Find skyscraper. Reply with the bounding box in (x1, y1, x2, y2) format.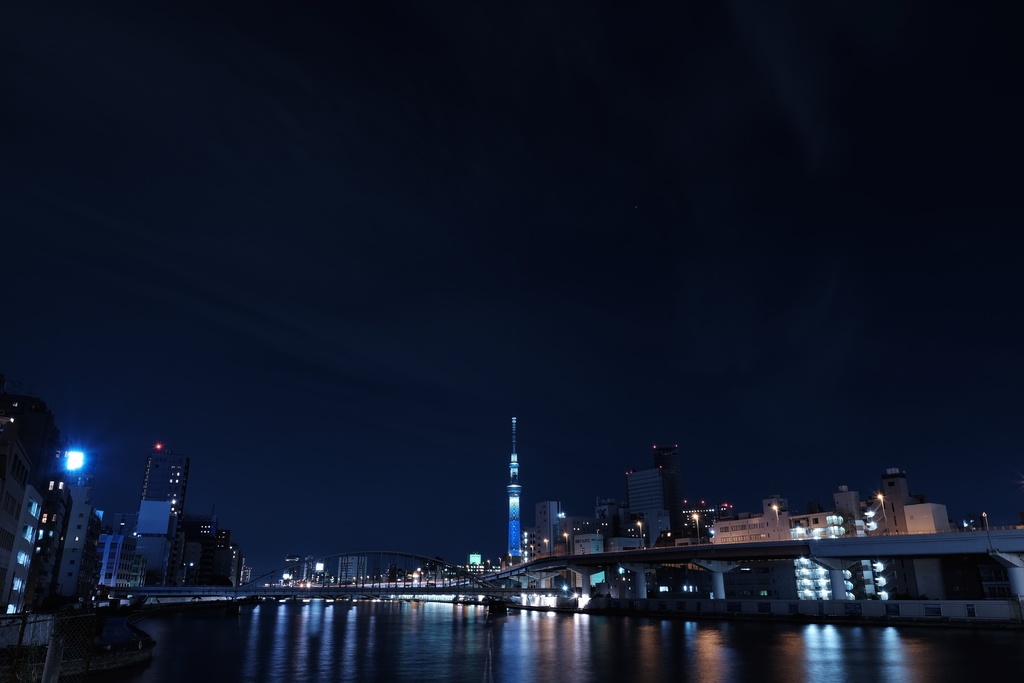
(134, 452, 188, 588).
